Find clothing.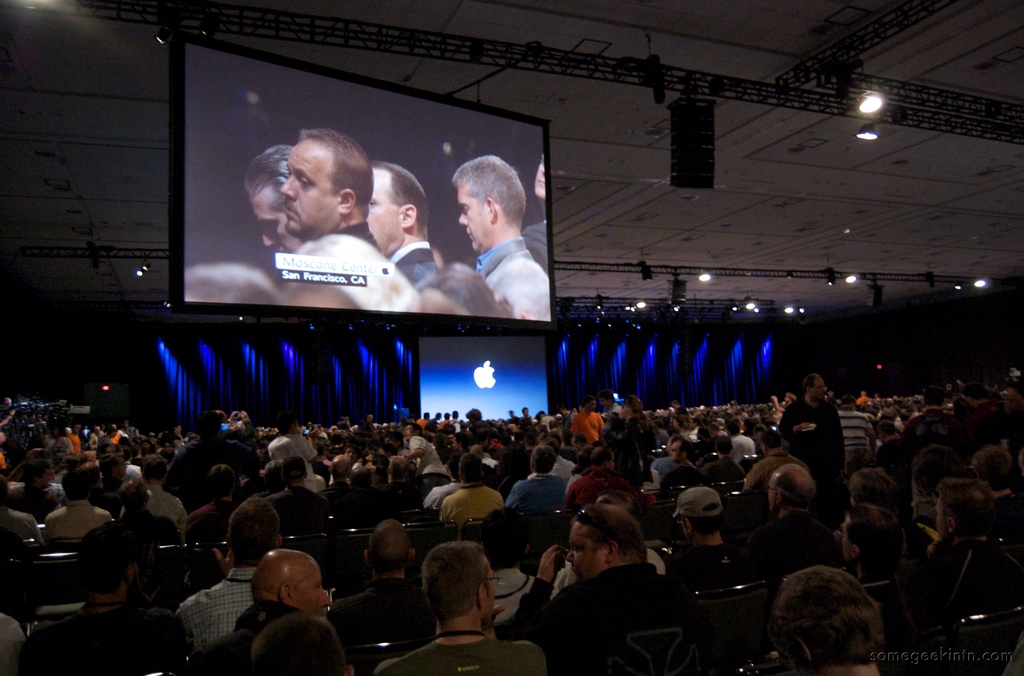
bbox=[0, 612, 26, 675].
